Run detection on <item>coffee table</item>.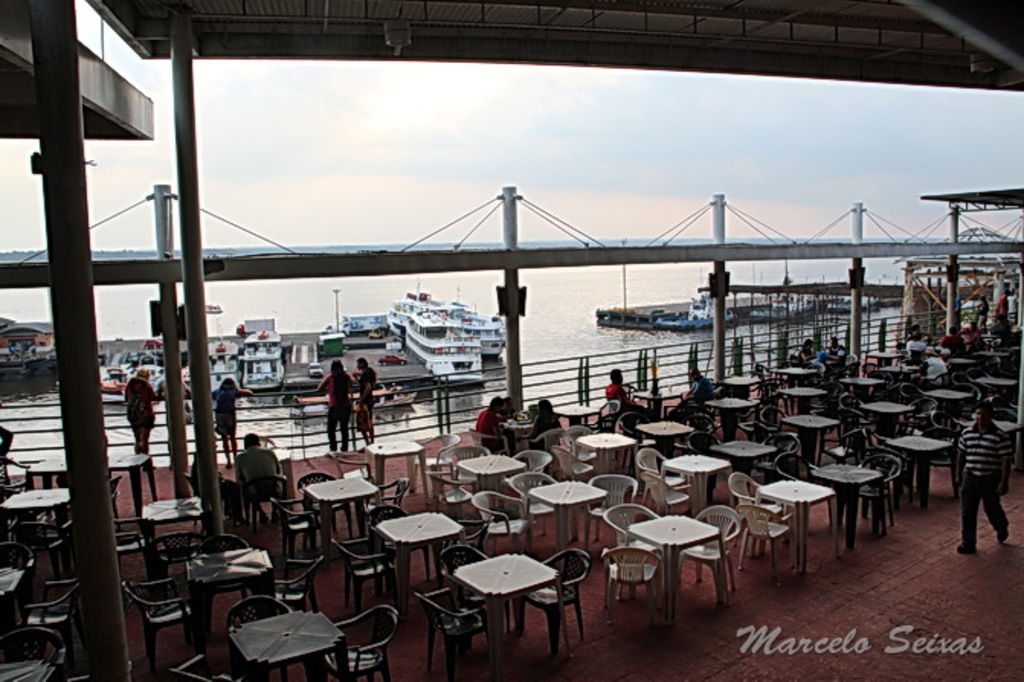
Result: bbox(449, 455, 513, 491).
